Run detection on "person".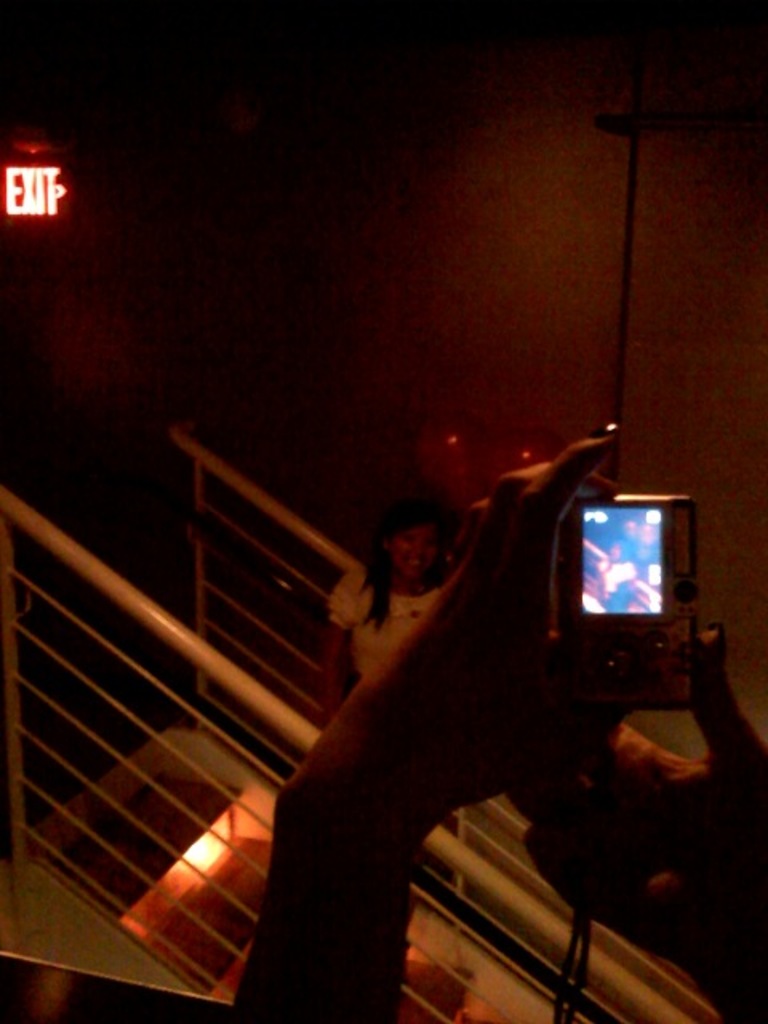
Result: <box>326,494,462,706</box>.
